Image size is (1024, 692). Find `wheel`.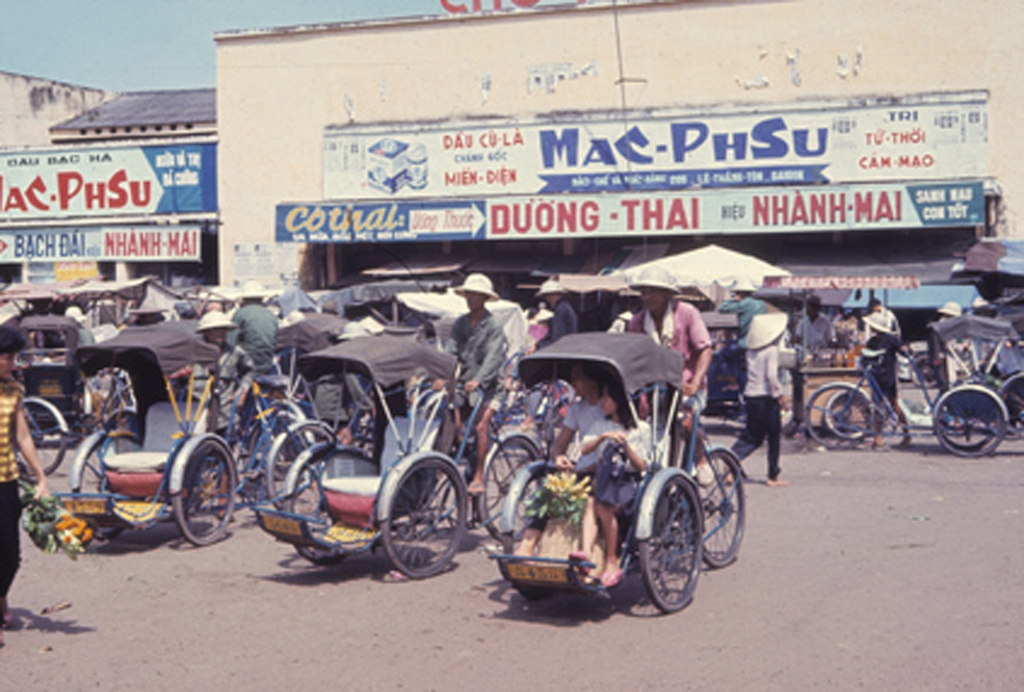
[377, 457, 467, 578].
